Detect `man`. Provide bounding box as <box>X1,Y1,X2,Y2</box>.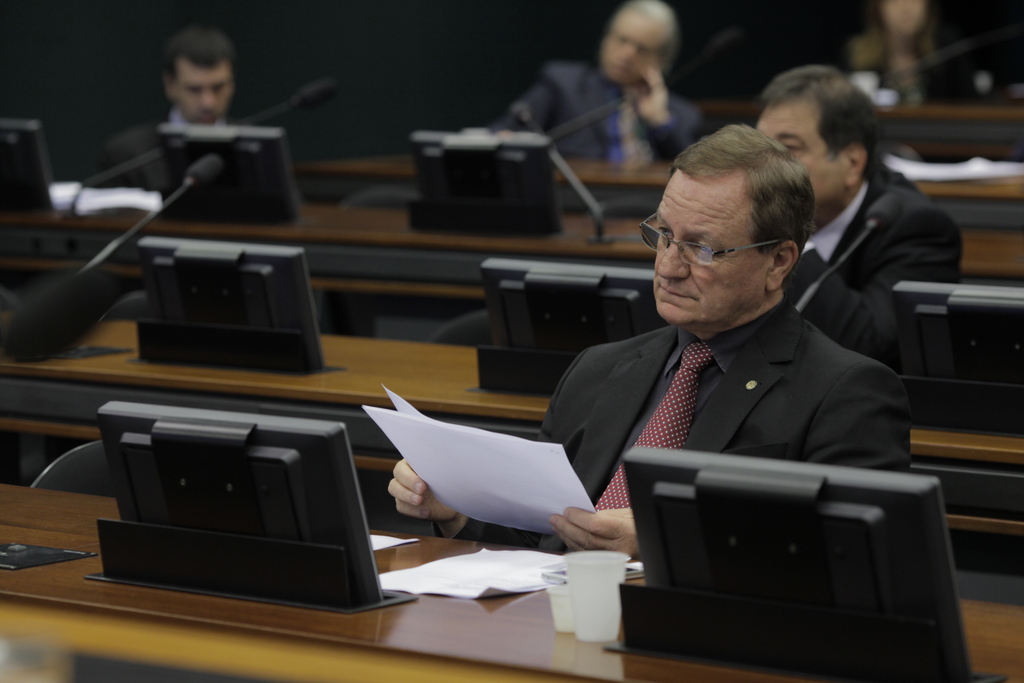
<box>750,63,965,371</box>.
